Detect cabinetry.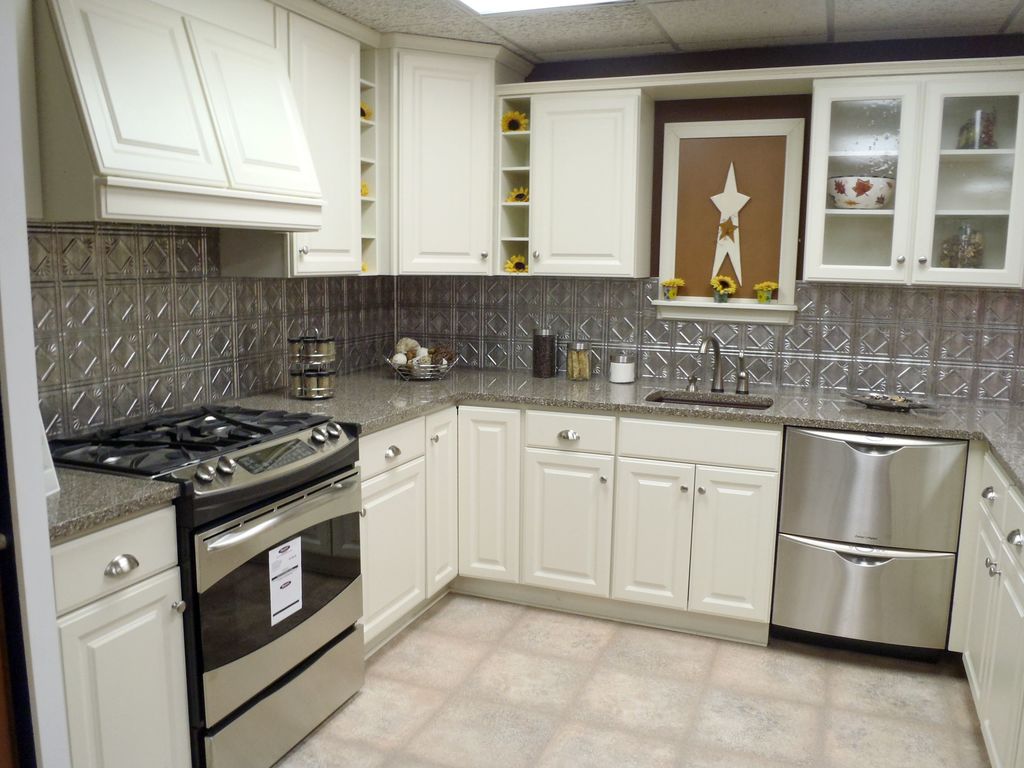
Detected at x1=289 y1=13 x2=365 y2=275.
